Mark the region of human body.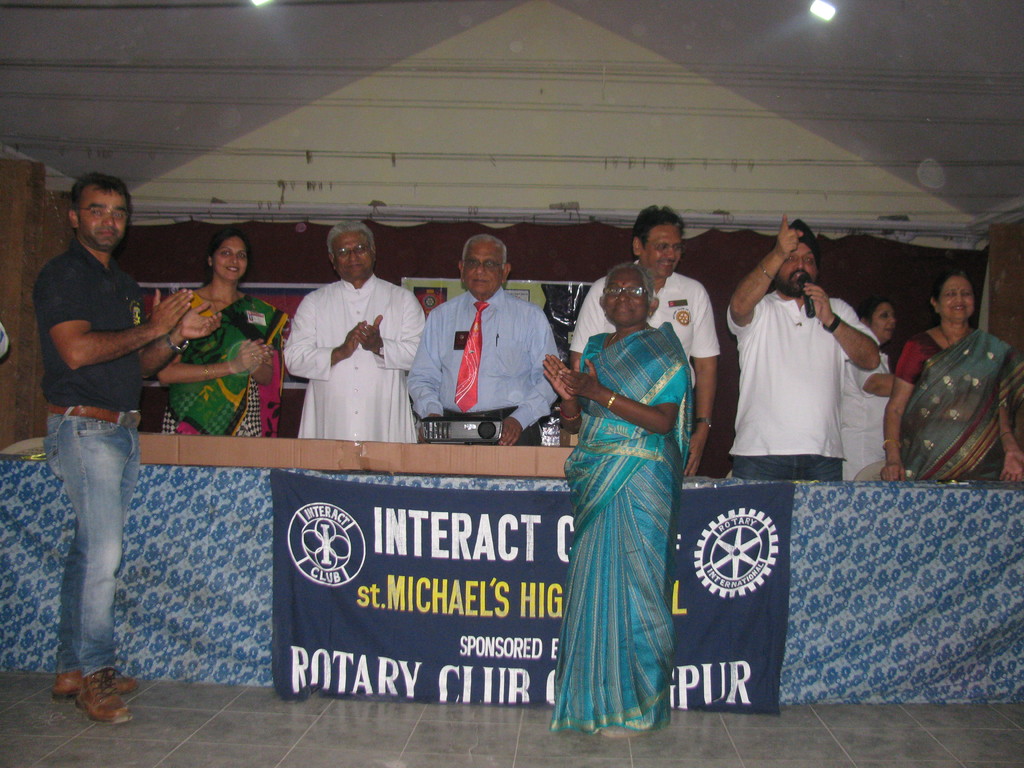
Region: 568 259 722 474.
